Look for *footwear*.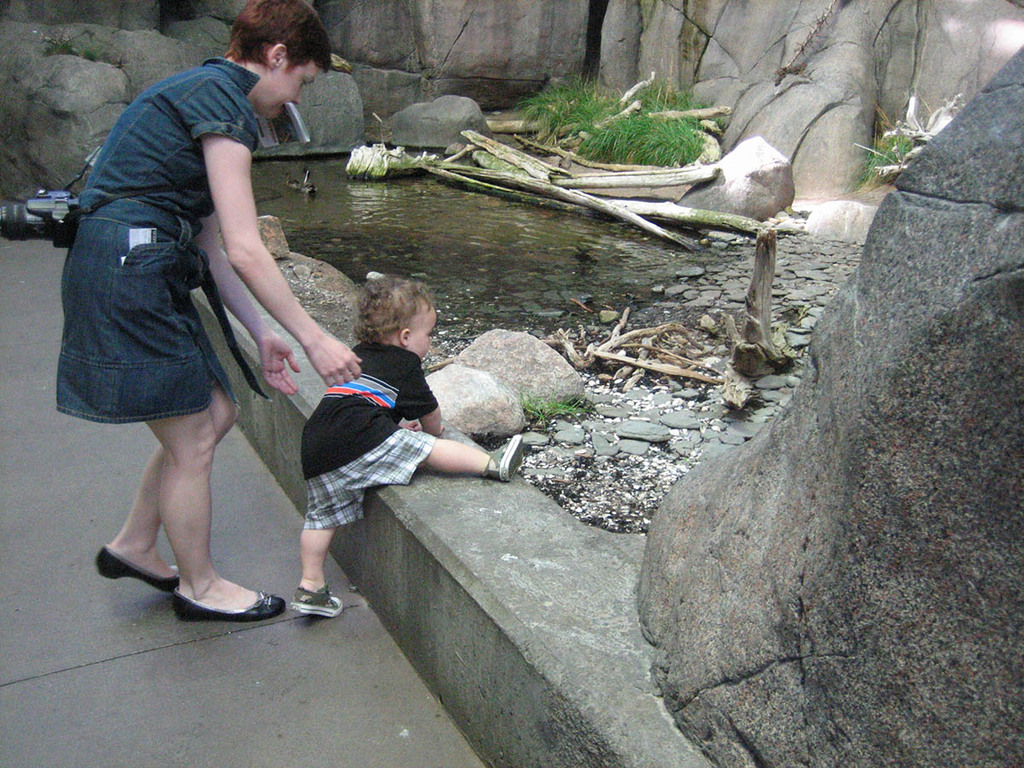
Found: l=294, t=587, r=344, b=616.
